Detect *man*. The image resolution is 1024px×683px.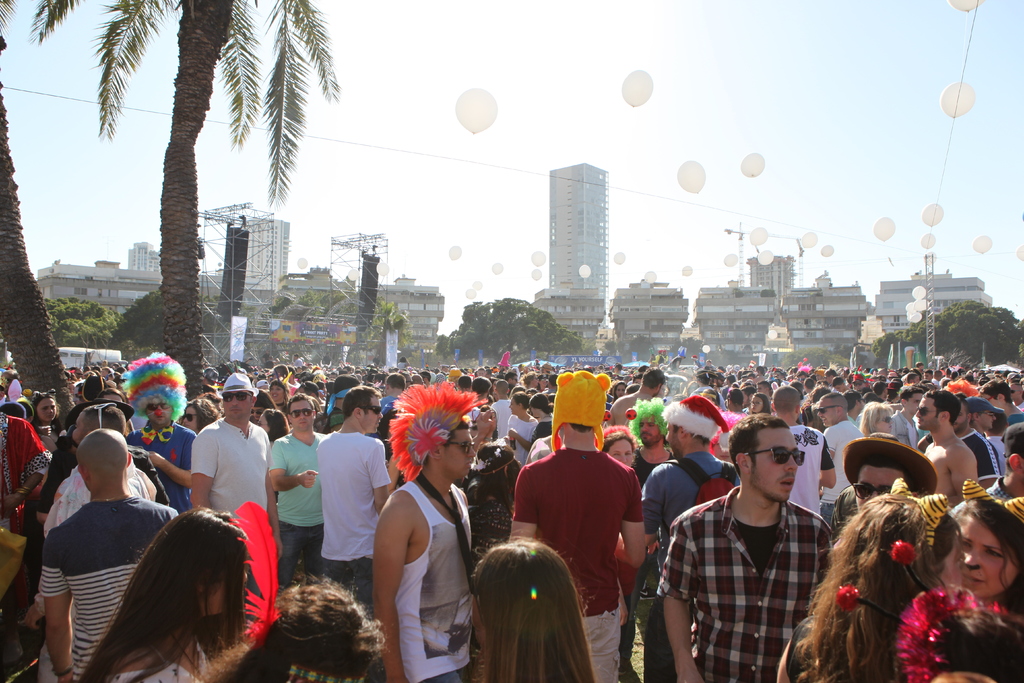
(left=917, top=393, right=976, bottom=501).
